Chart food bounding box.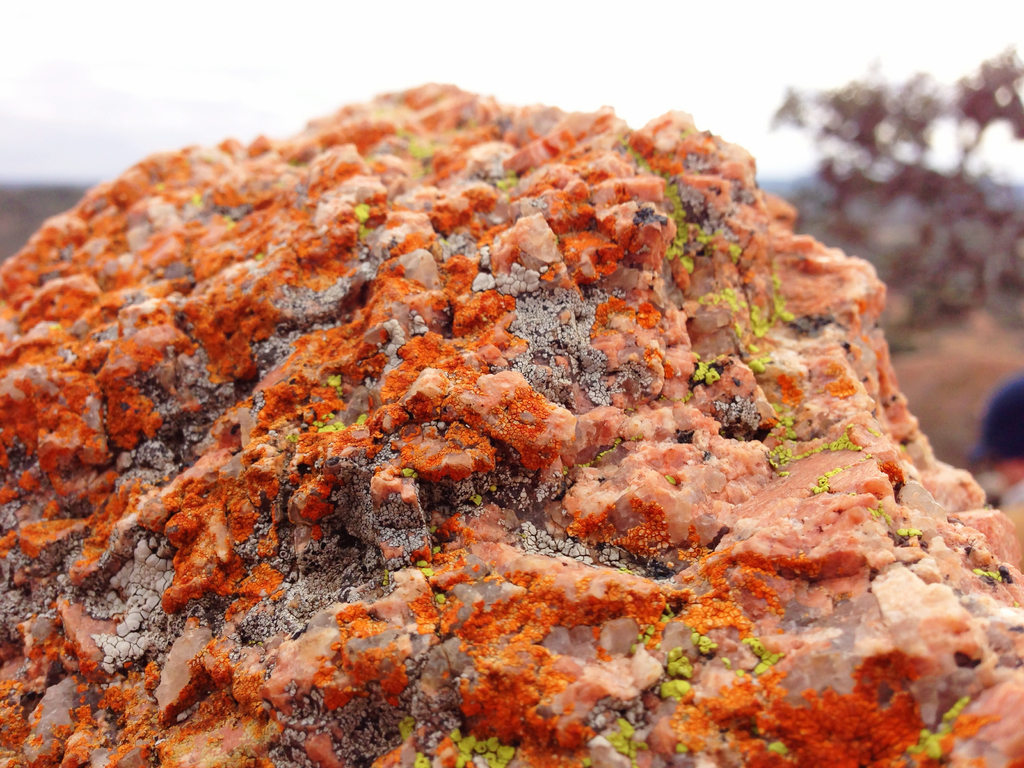
Charted: [0, 80, 1023, 767].
